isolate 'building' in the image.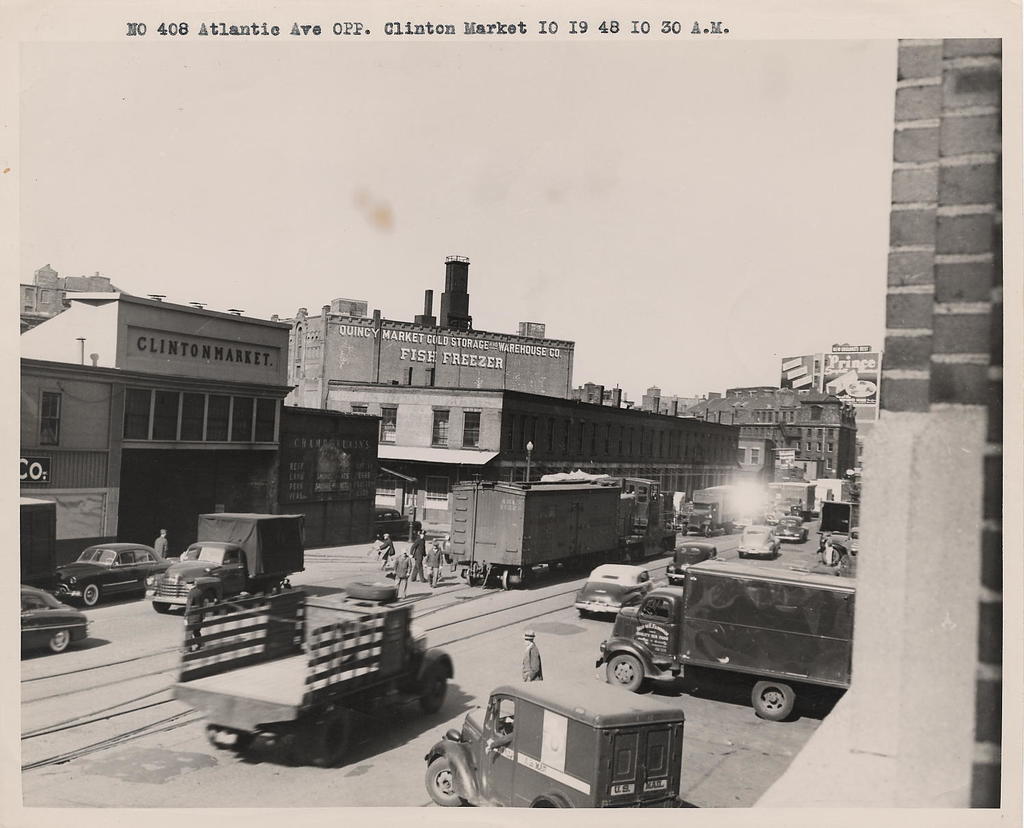
Isolated region: x1=327, y1=381, x2=739, y2=541.
